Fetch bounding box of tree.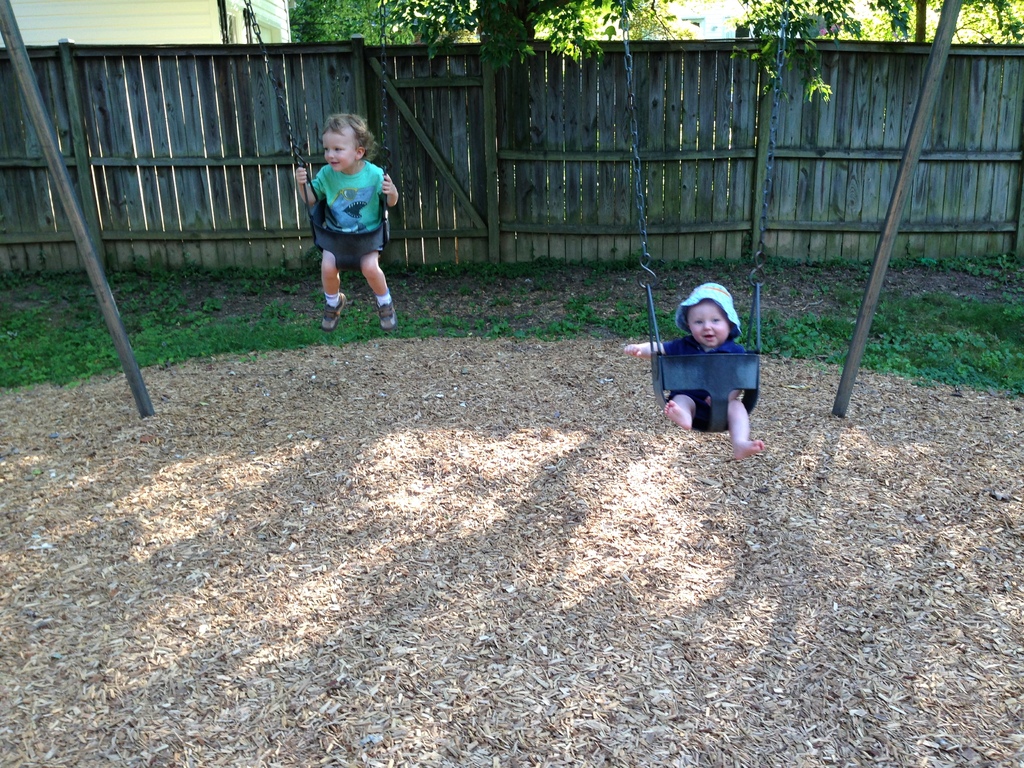
Bbox: <bbox>289, 0, 1023, 108</bbox>.
